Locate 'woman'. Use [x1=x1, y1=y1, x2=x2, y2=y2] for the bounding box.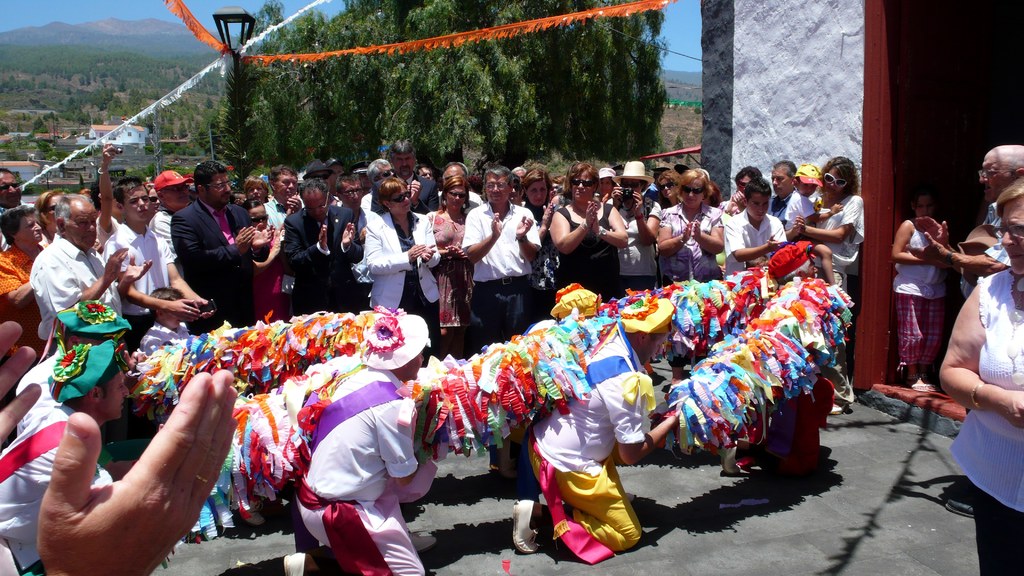
[x1=888, y1=181, x2=952, y2=399].
